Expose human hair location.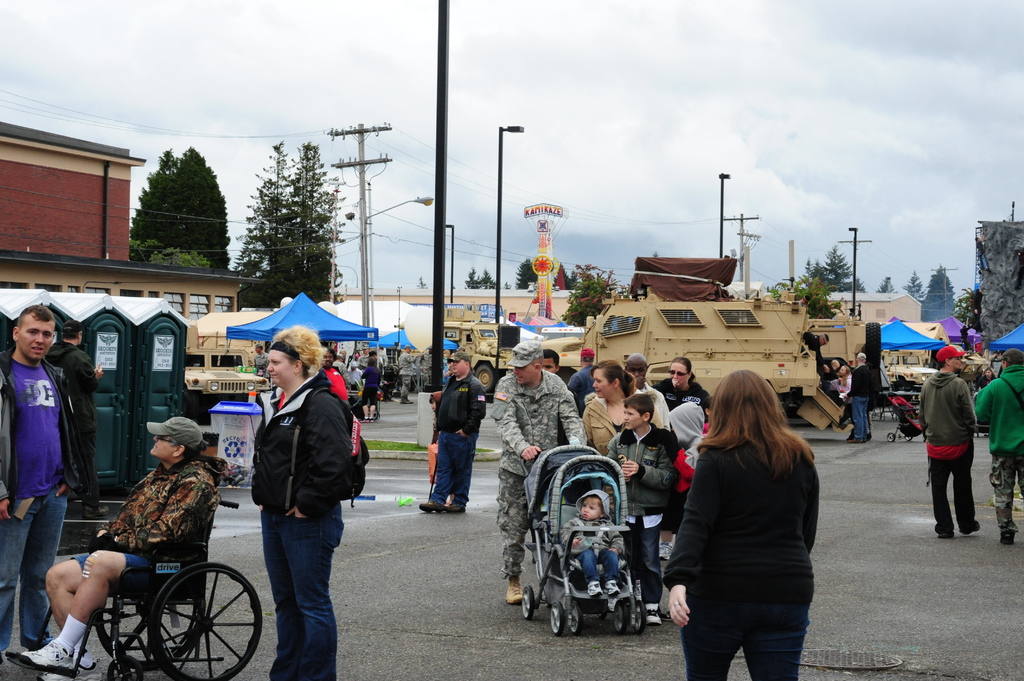
Exposed at locate(463, 358, 471, 369).
